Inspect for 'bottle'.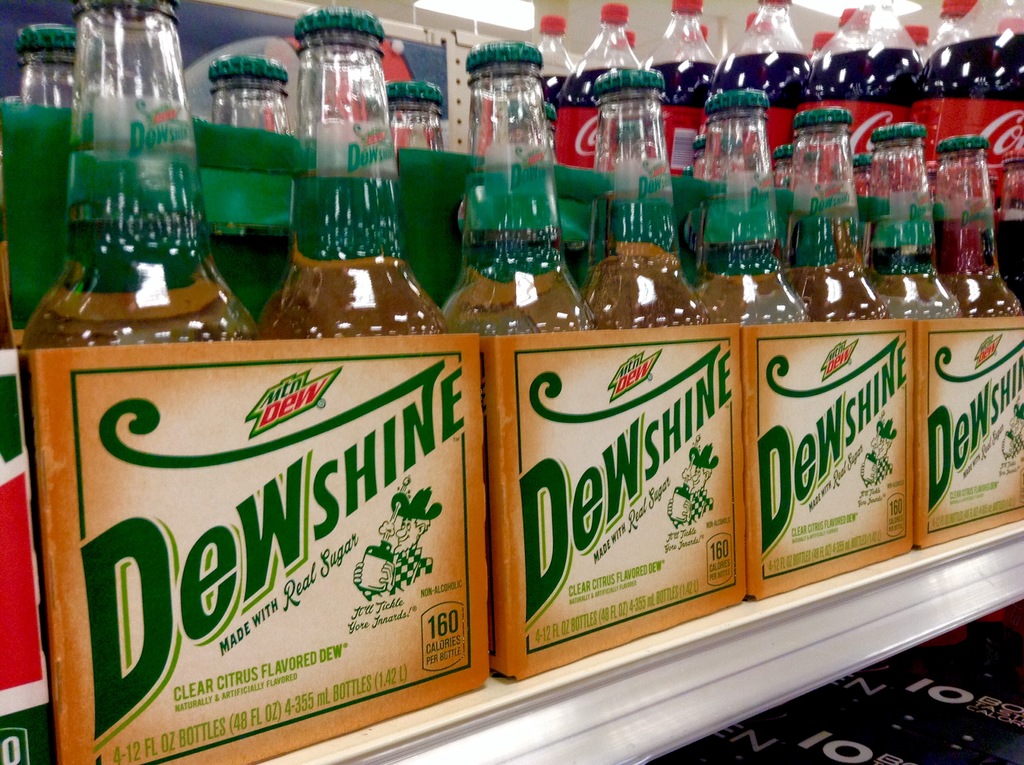
Inspection: <box>513,8,579,152</box>.
